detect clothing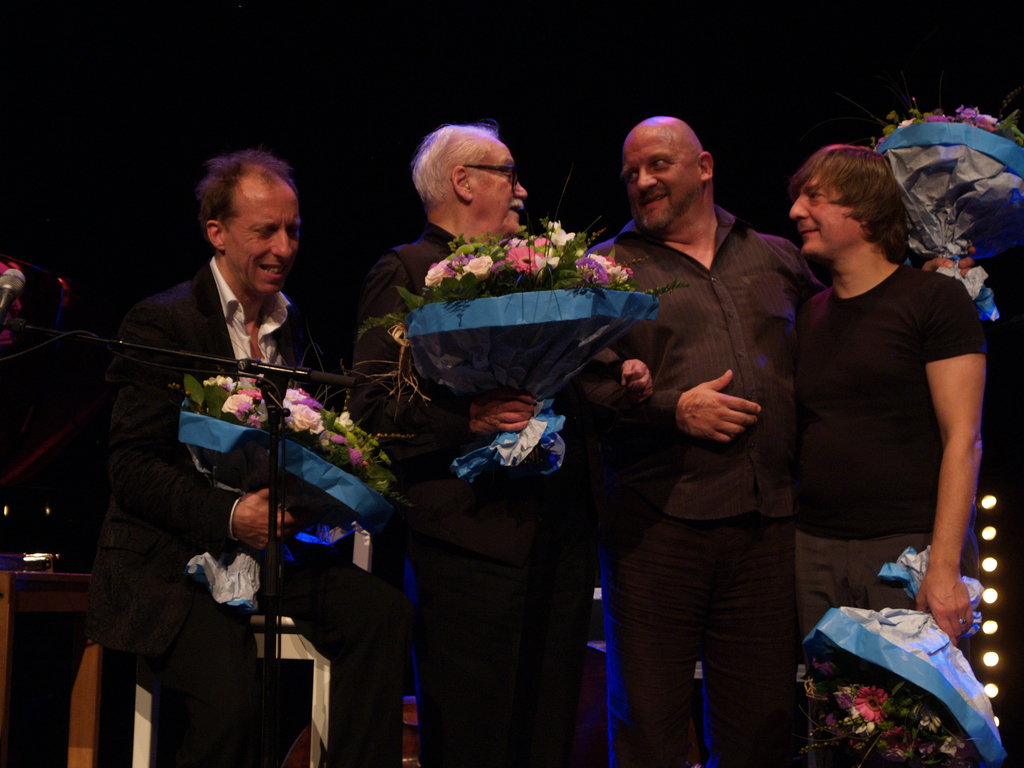
<box>568,202,822,767</box>
